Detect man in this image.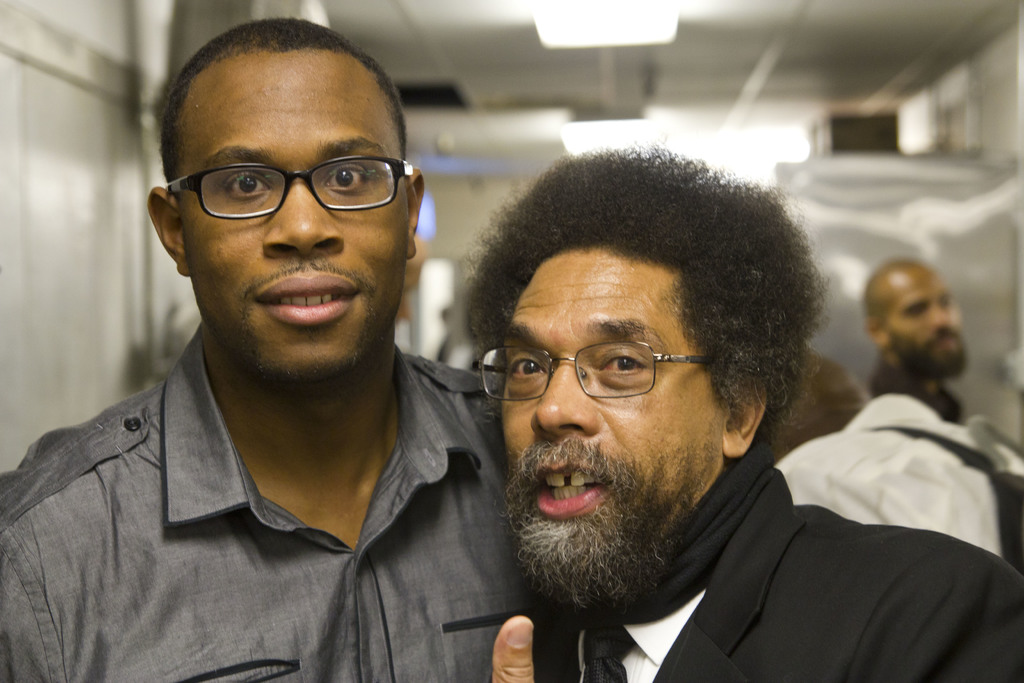
Detection: (left=771, top=349, right=1023, bottom=575).
